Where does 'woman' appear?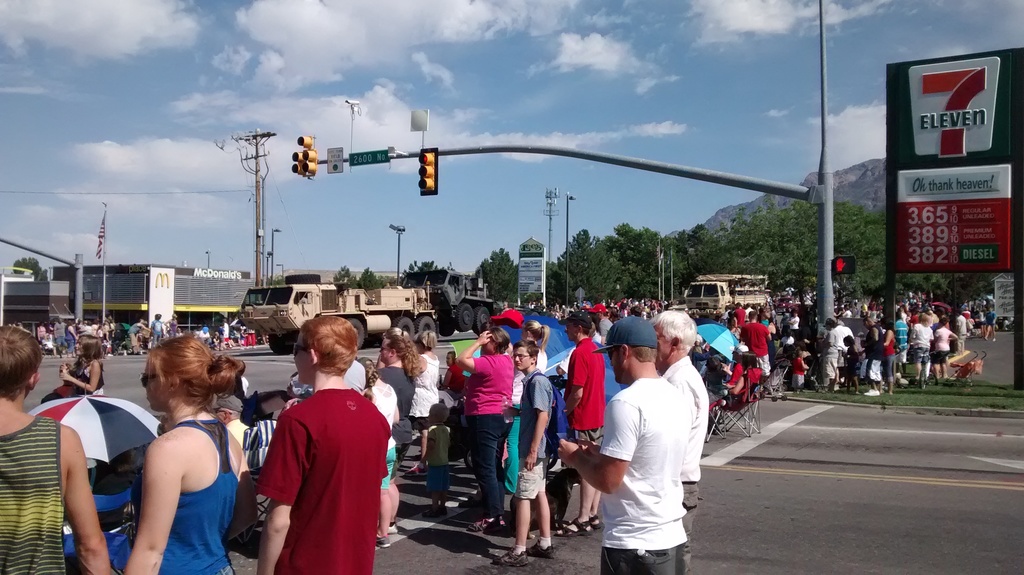
Appears at <bbox>932, 317, 954, 379</bbox>.
